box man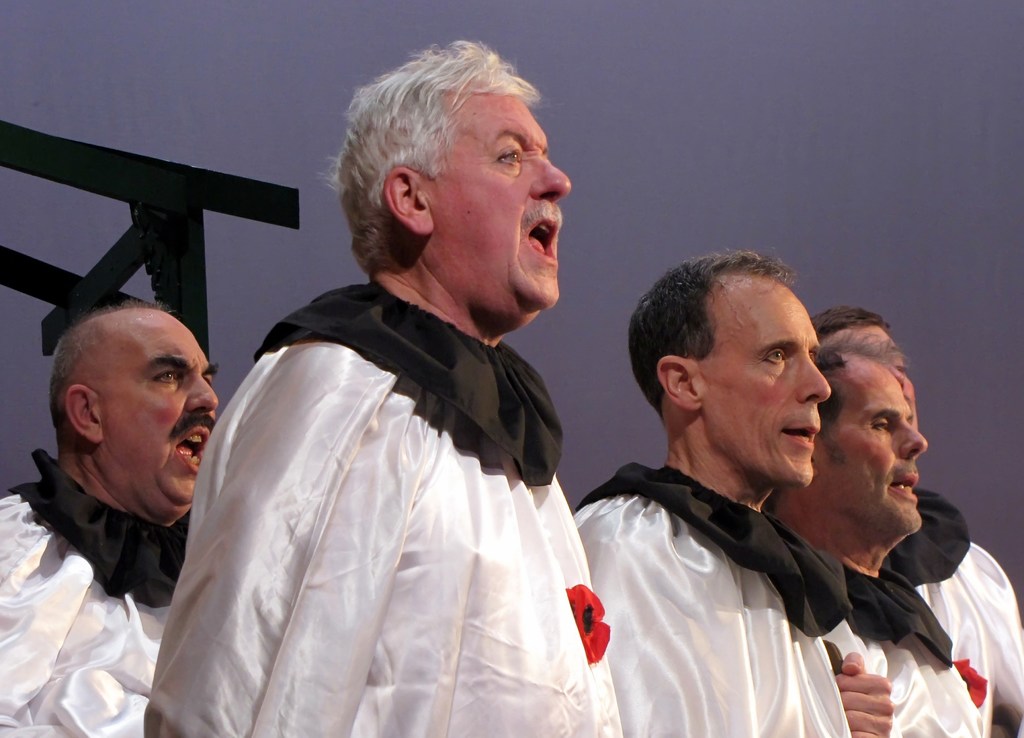
129 36 622 737
